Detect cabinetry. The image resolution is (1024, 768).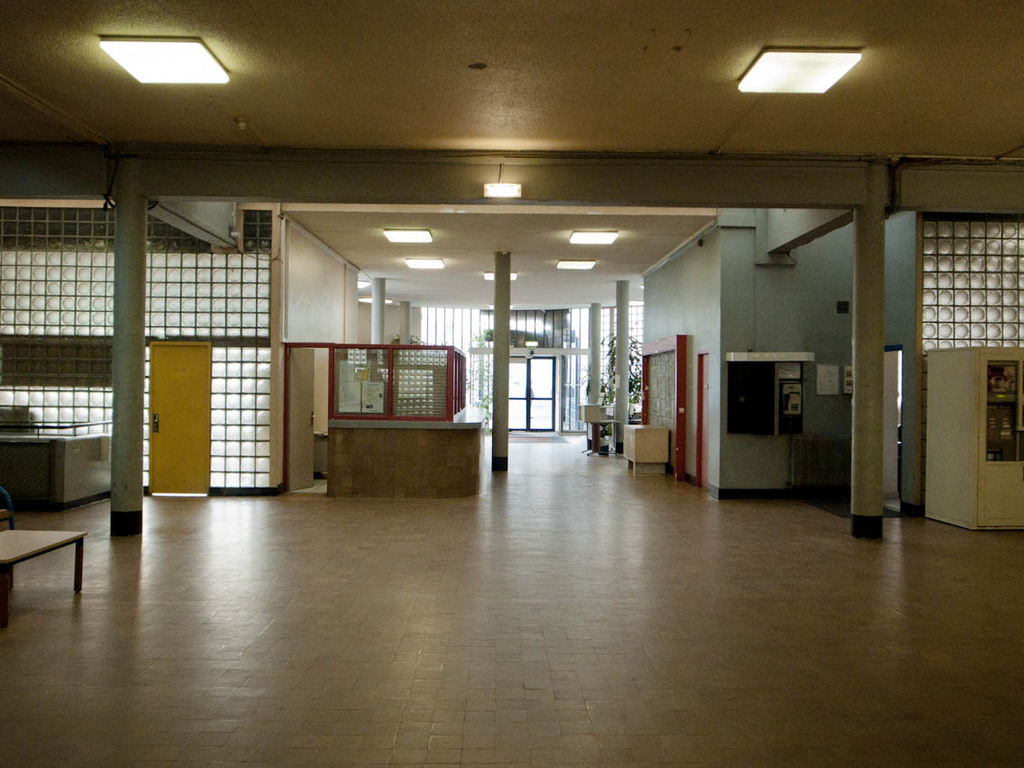
bbox=[925, 345, 1023, 541].
